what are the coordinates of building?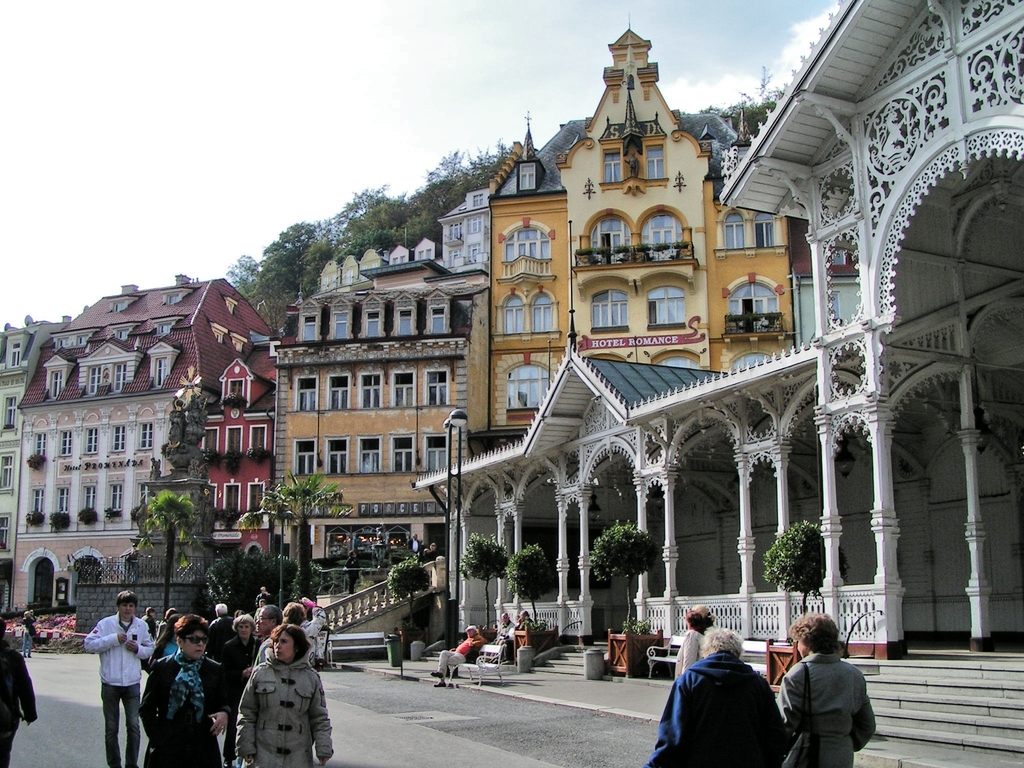
(left=435, top=185, right=489, bottom=267).
